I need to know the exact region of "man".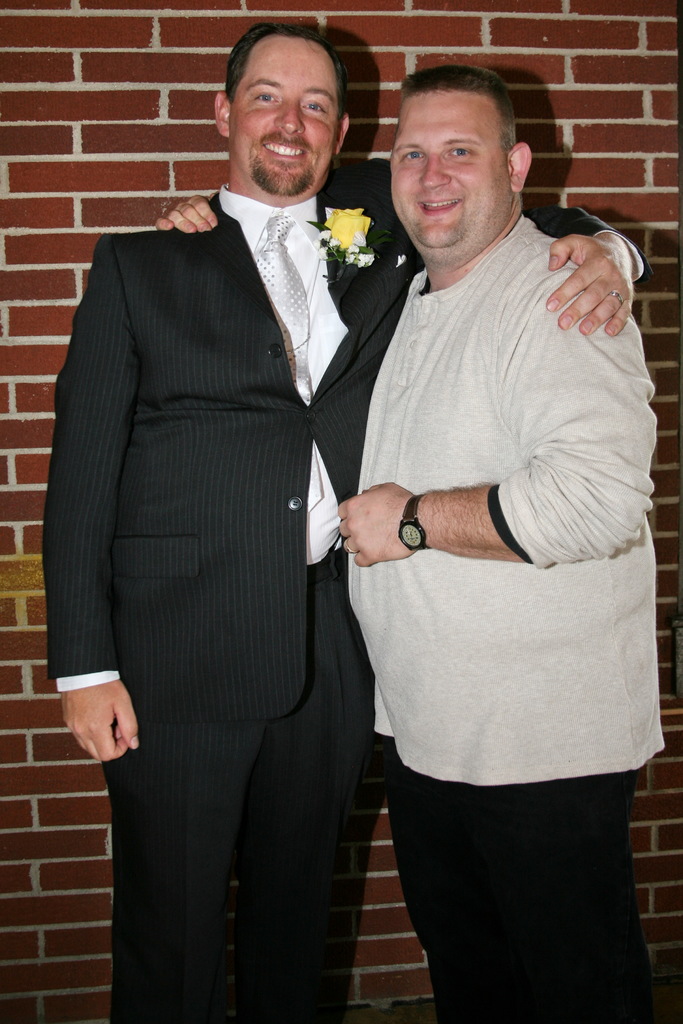
Region: 43, 23, 647, 1023.
